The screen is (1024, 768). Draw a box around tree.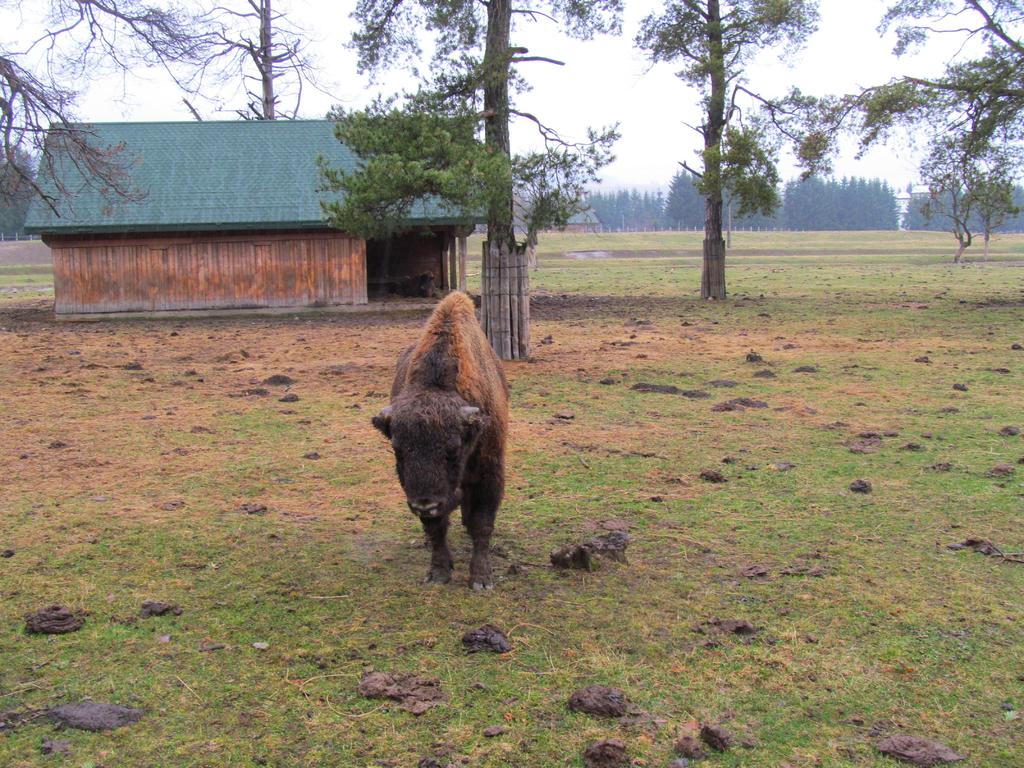
rect(661, 0, 844, 307).
